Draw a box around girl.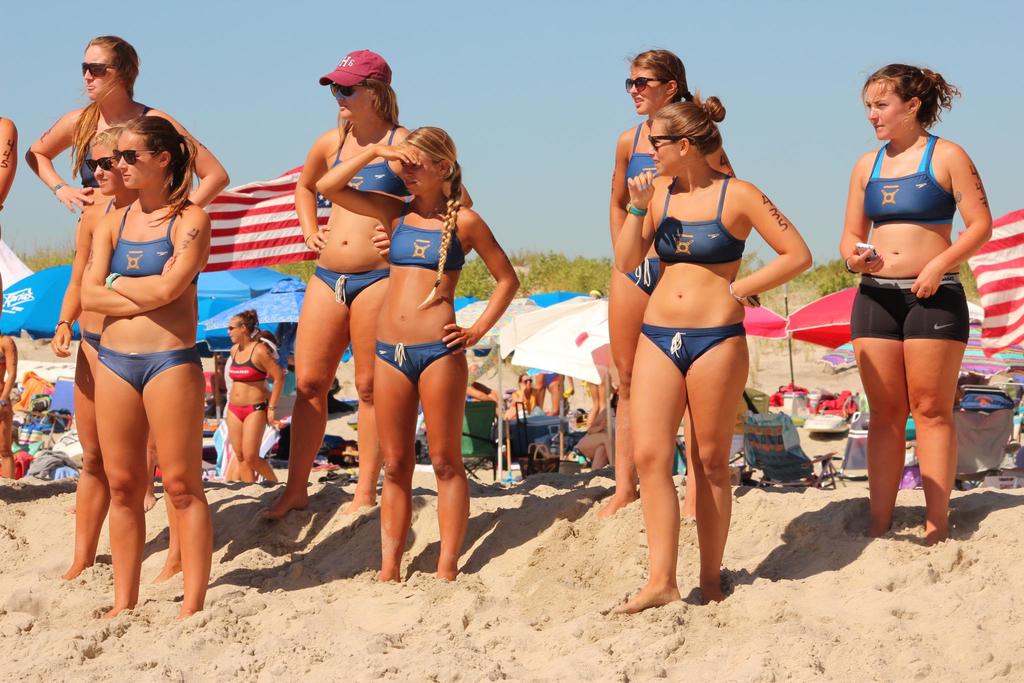
bbox=(271, 58, 407, 525).
